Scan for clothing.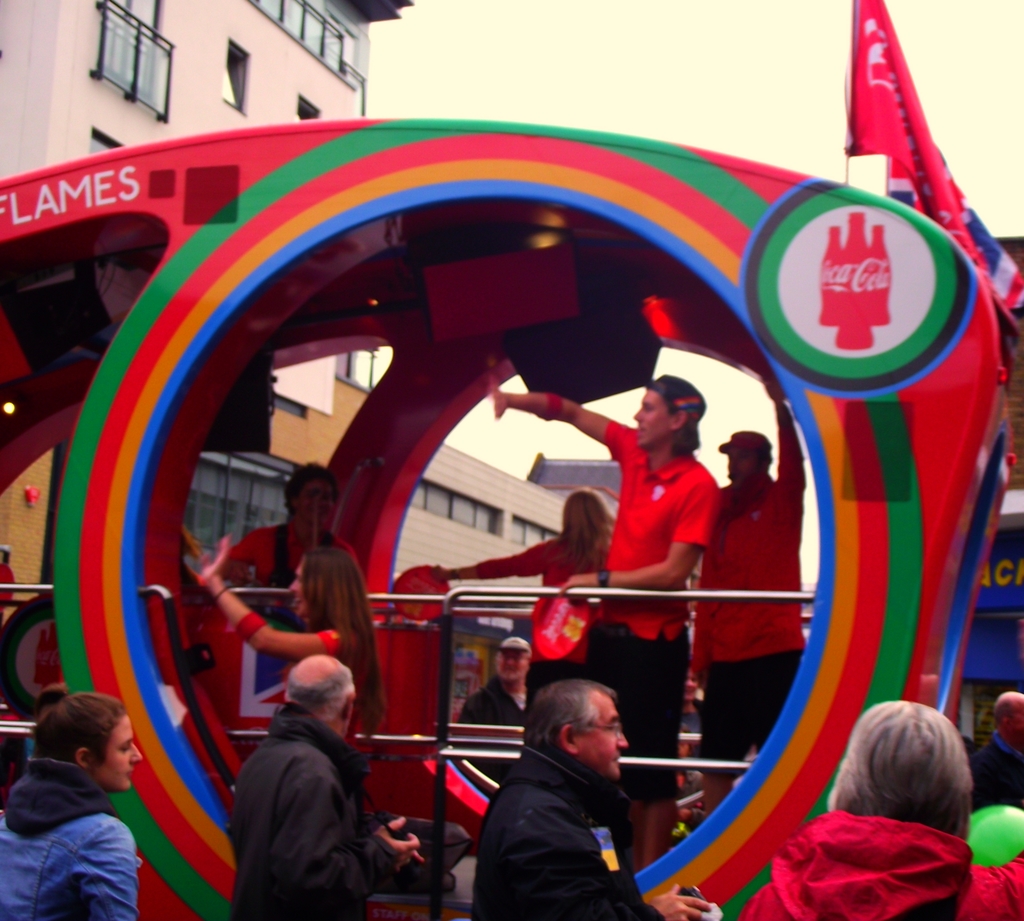
Scan result: [x1=455, y1=675, x2=531, y2=787].
